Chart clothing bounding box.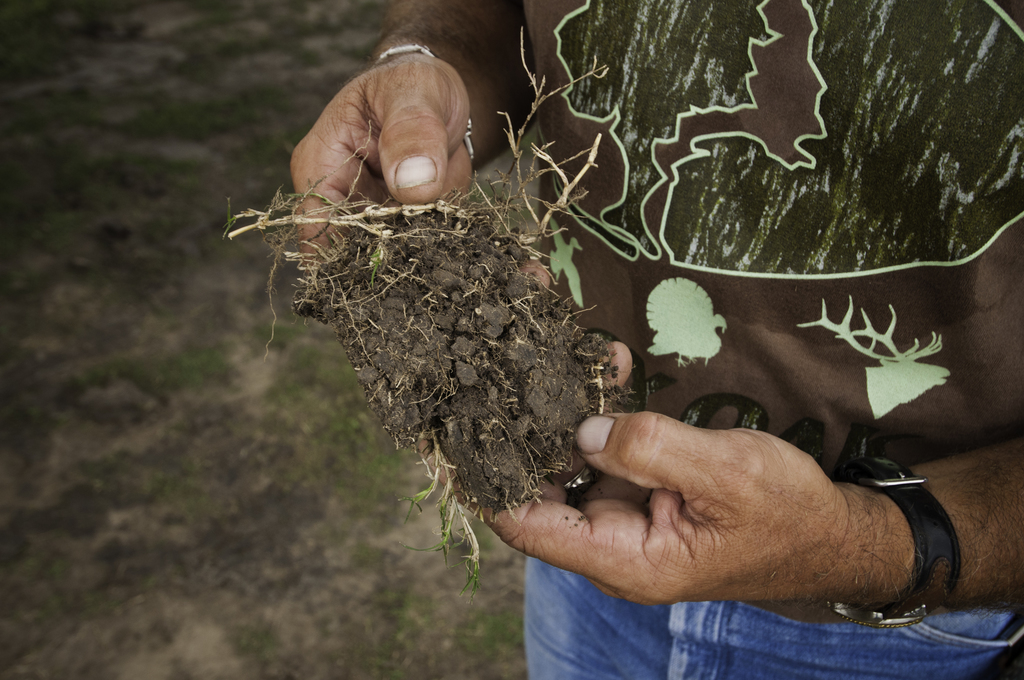
Charted: l=524, t=0, r=1023, b=679.
